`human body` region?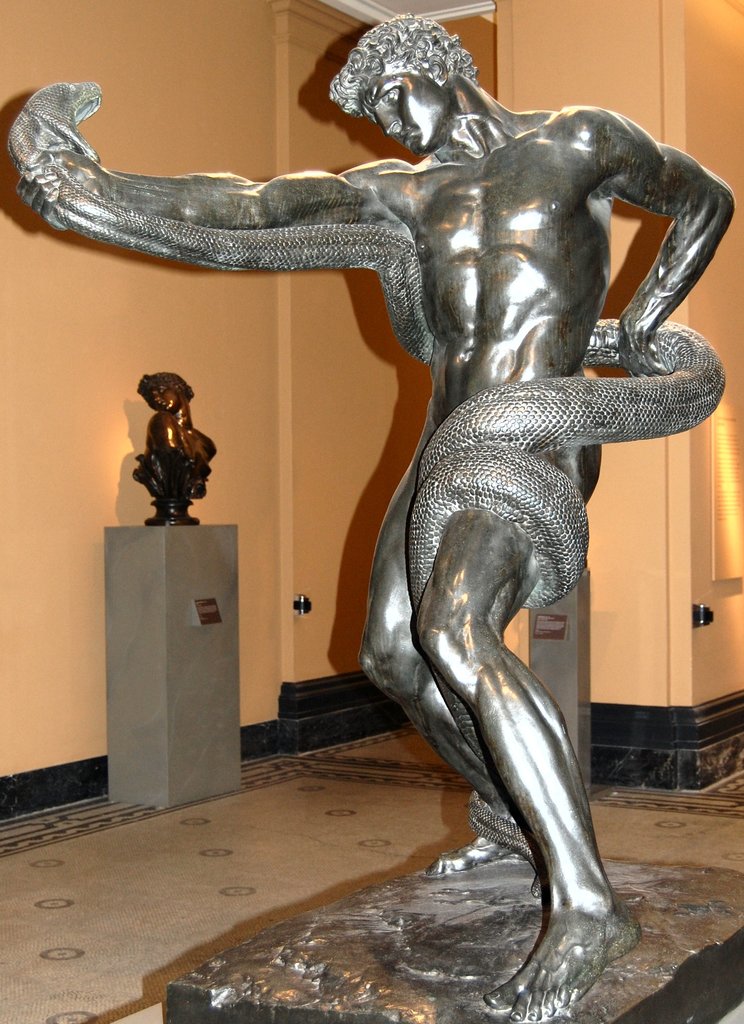
[x1=13, y1=16, x2=734, y2=1020]
